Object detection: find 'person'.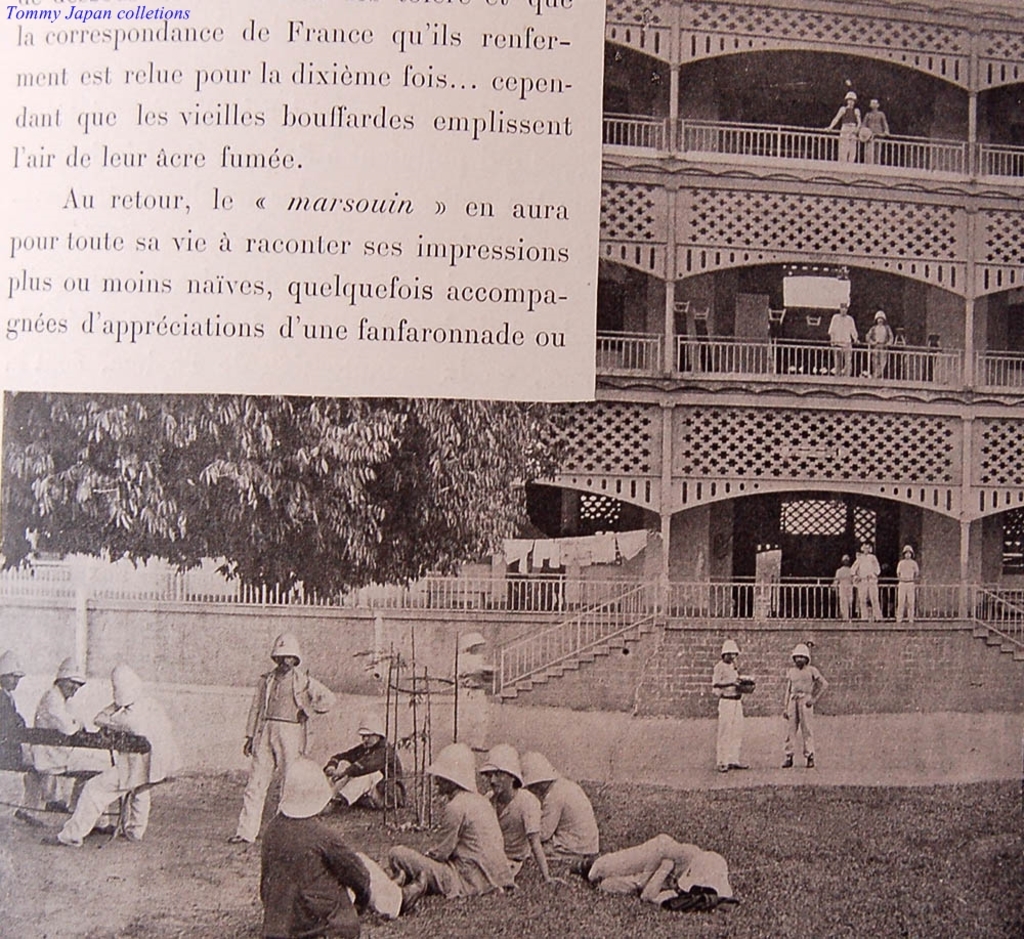
[left=231, top=633, right=336, bottom=843].
